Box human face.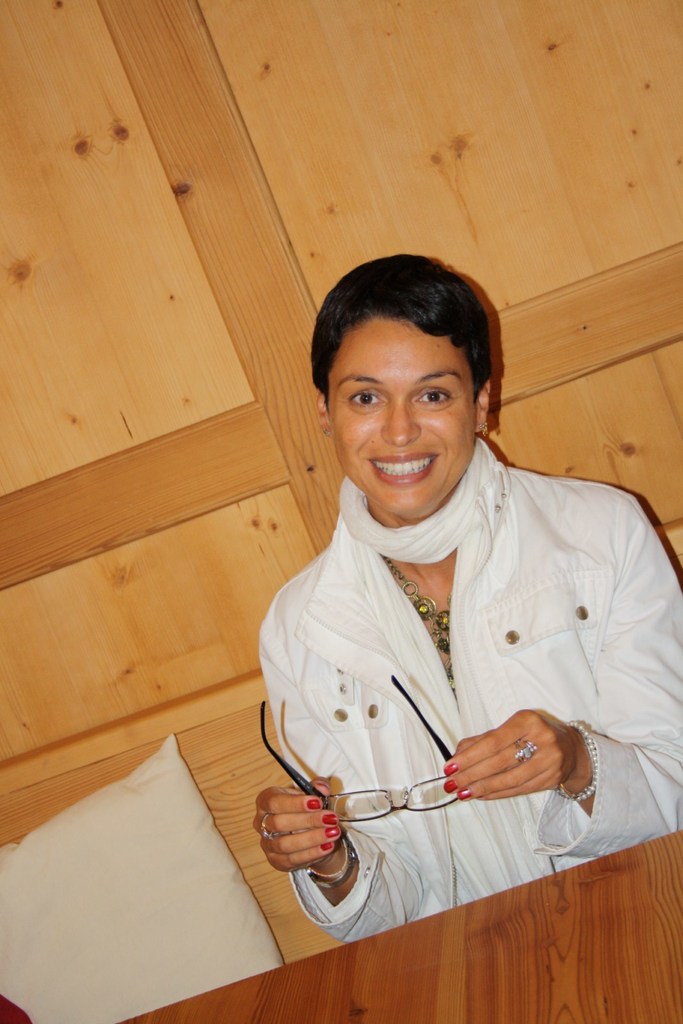
[x1=327, y1=324, x2=470, y2=515].
